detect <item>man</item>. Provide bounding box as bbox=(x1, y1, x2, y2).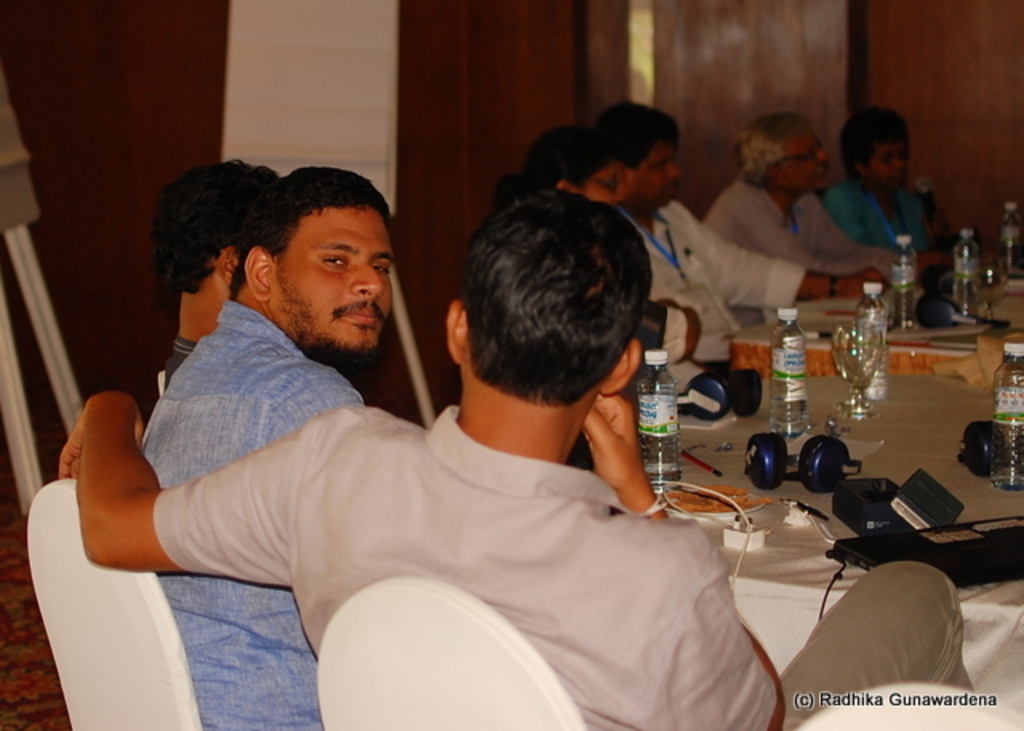
bbox=(141, 163, 398, 729).
